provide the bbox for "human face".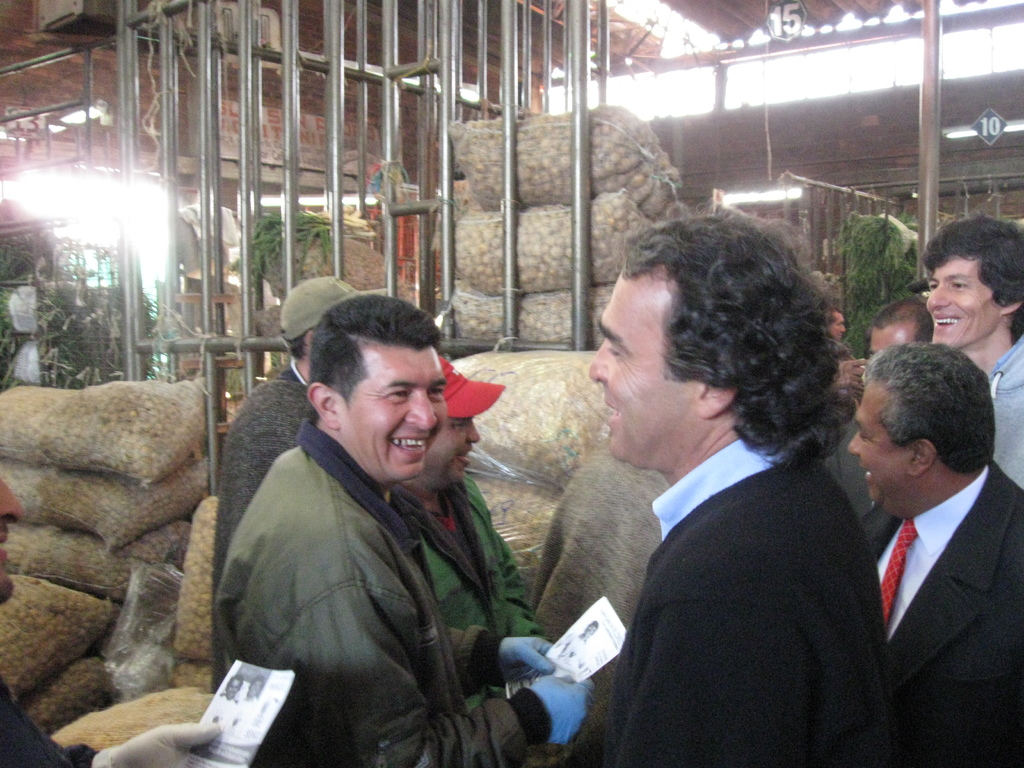
(431,412,483,477).
